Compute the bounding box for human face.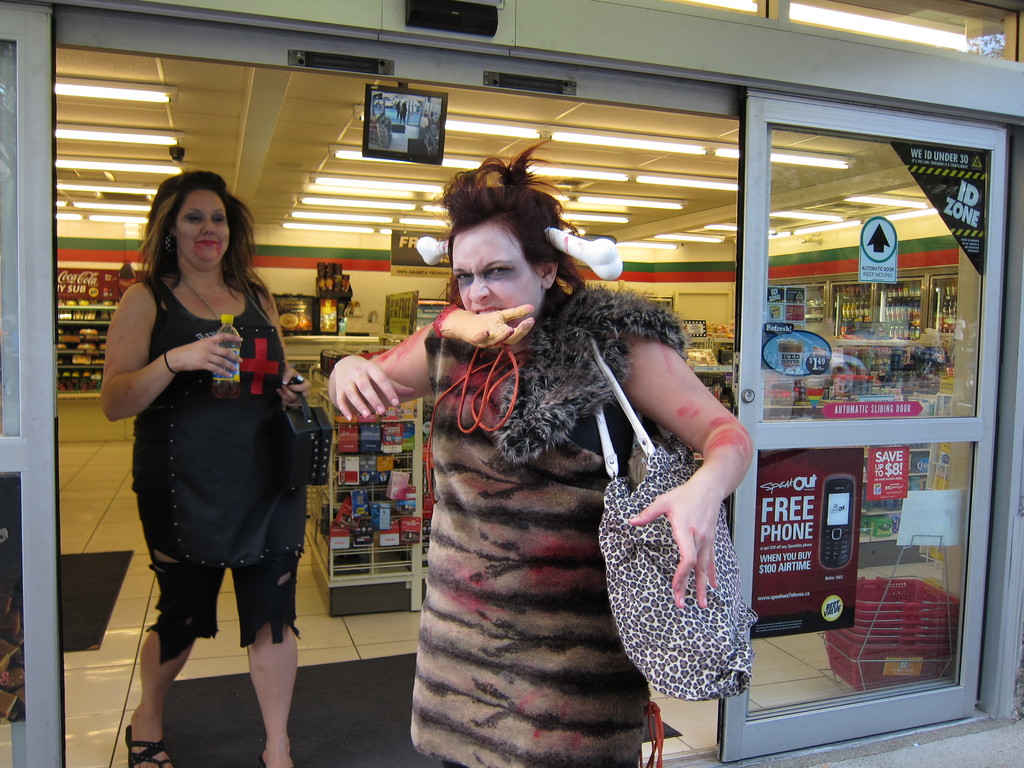
select_region(180, 189, 230, 271).
